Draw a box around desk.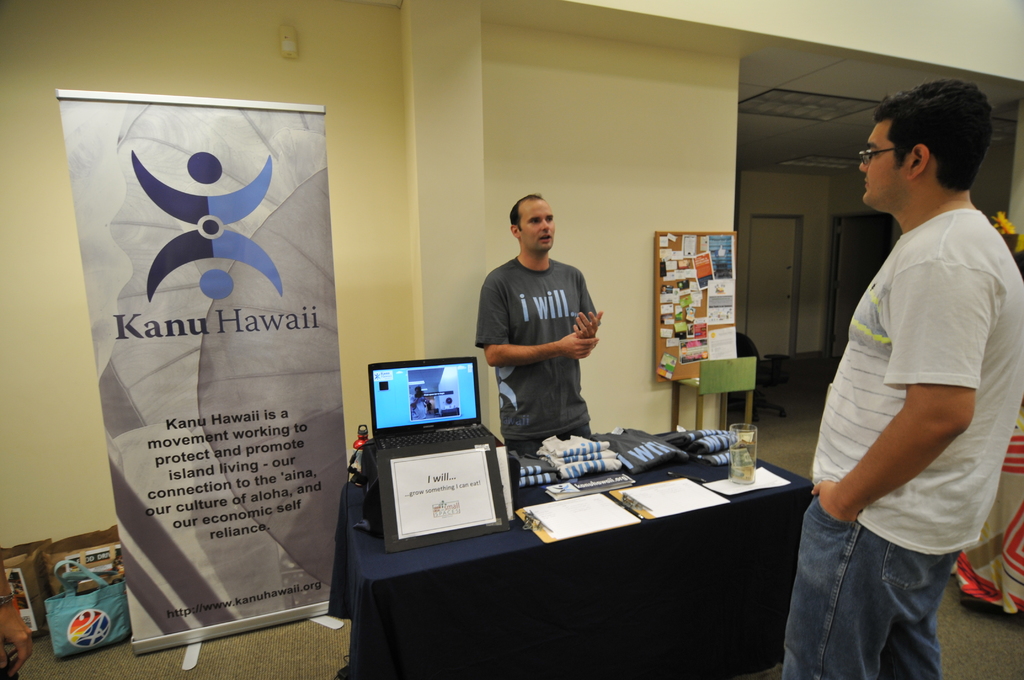
<box>311,414,838,657</box>.
